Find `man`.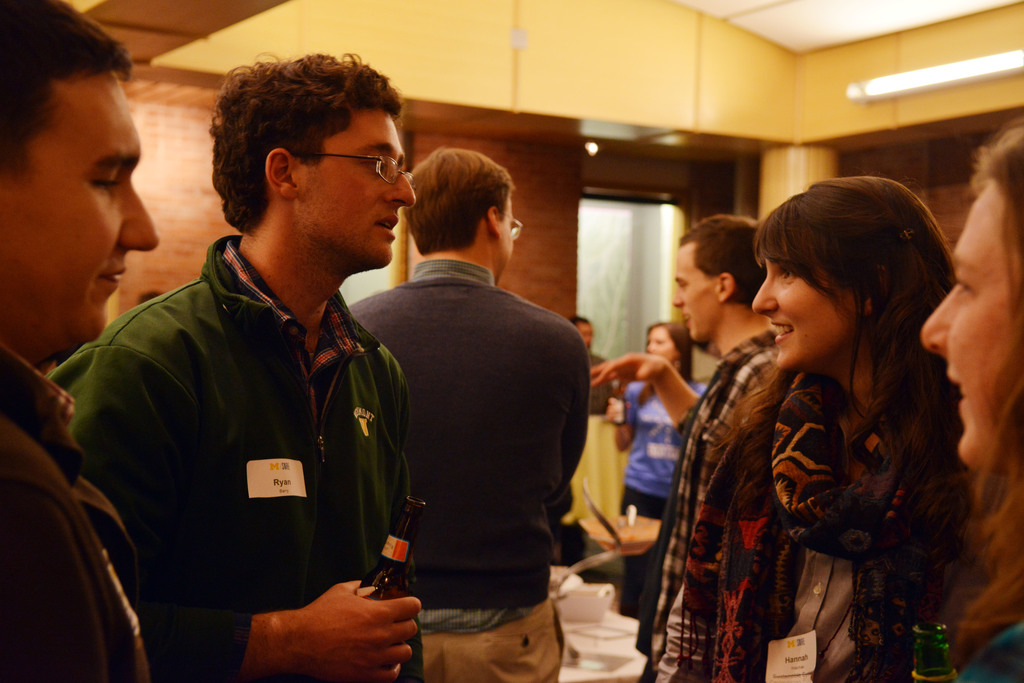
region(561, 312, 612, 525).
